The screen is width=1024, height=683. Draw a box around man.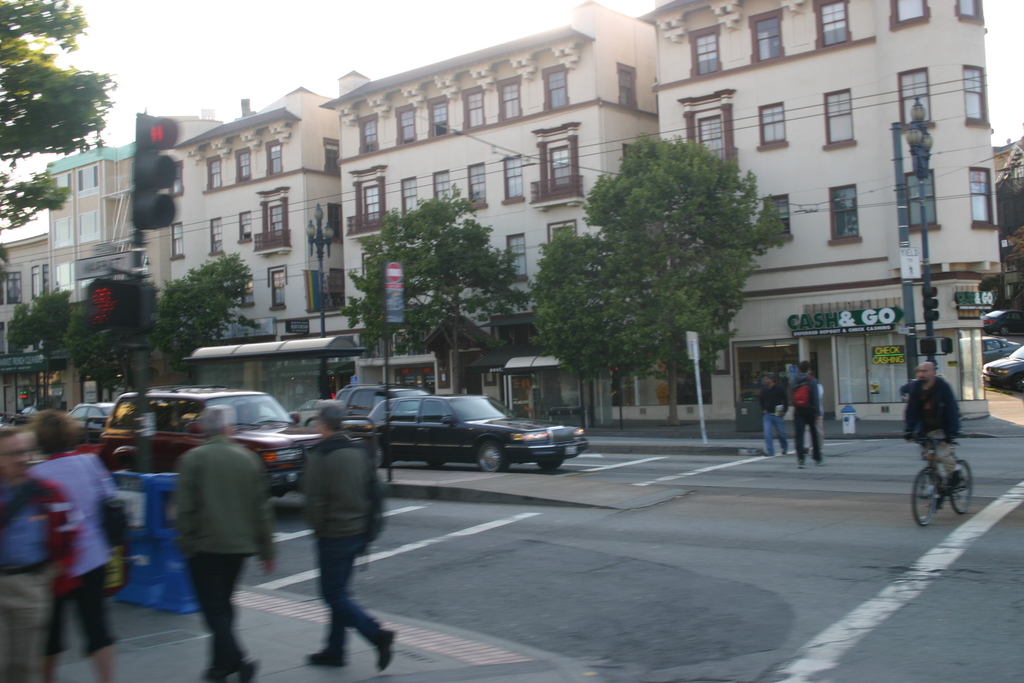
bbox(0, 426, 60, 682).
